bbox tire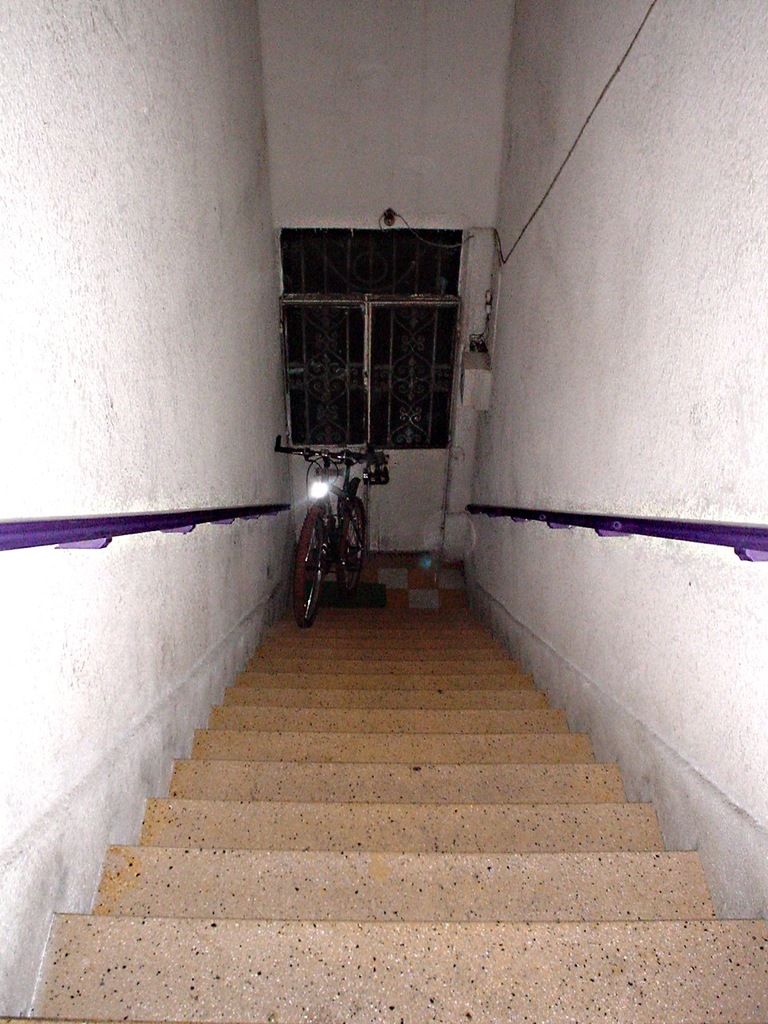
(left=294, top=506, right=322, bottom=627)
